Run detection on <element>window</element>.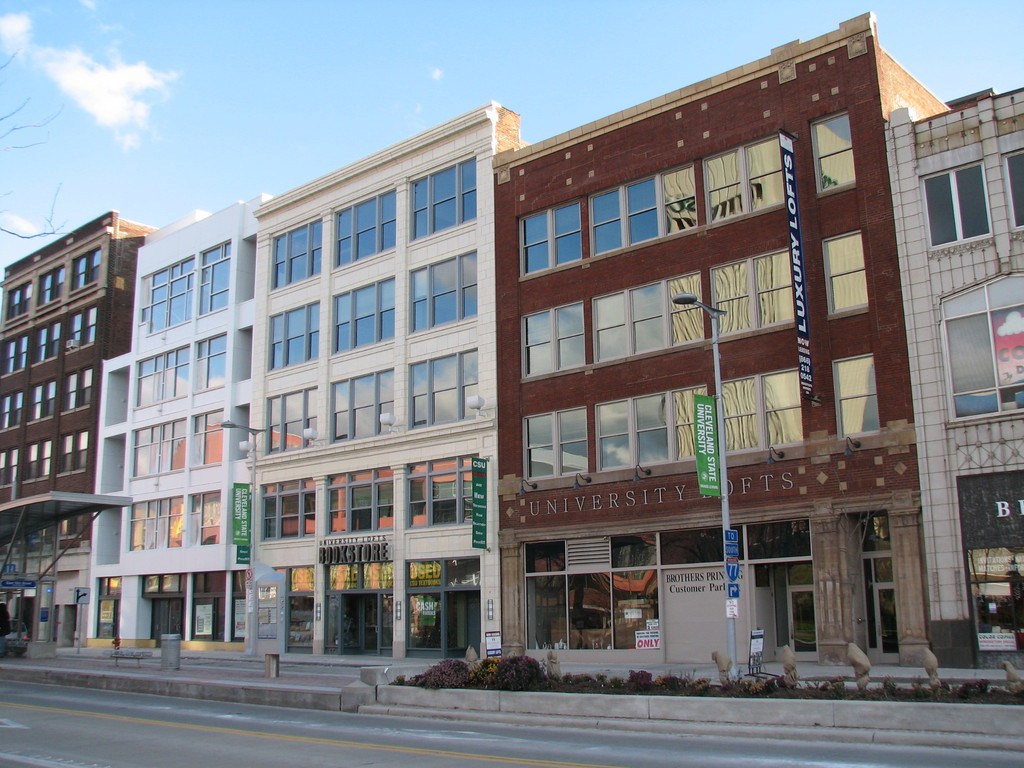
Result: <bbox>145, 252, 196, 332</bbox>.
